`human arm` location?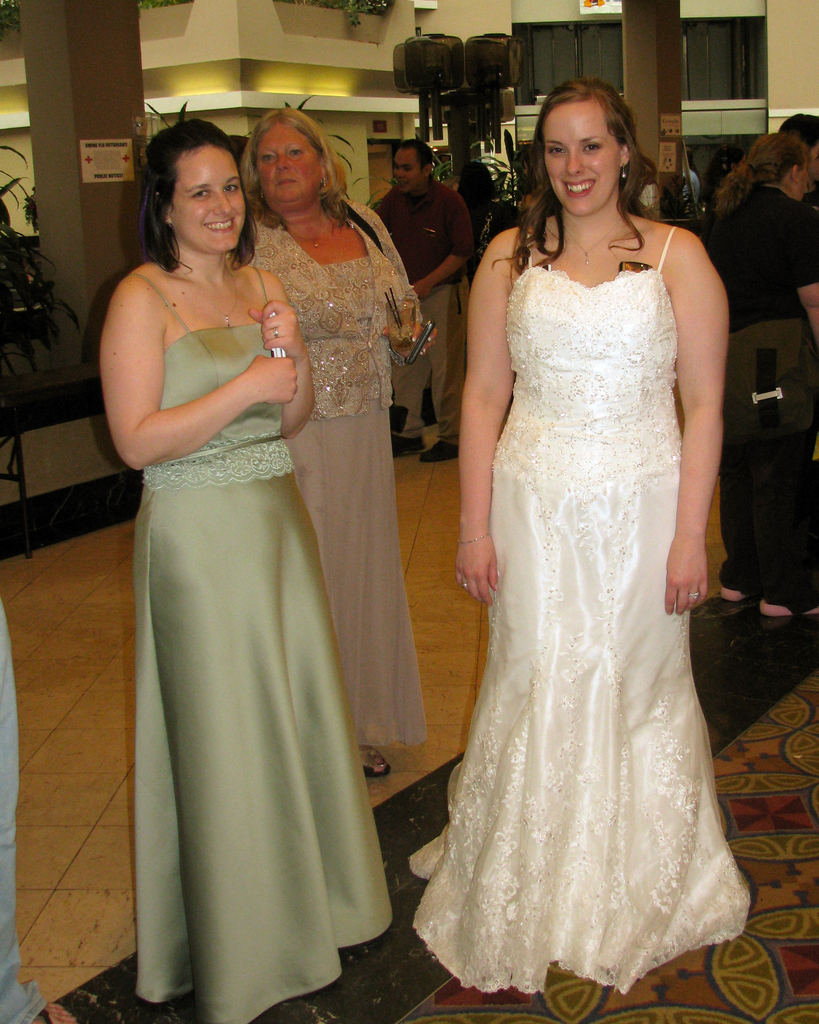
(790, 211, 818, 342)
